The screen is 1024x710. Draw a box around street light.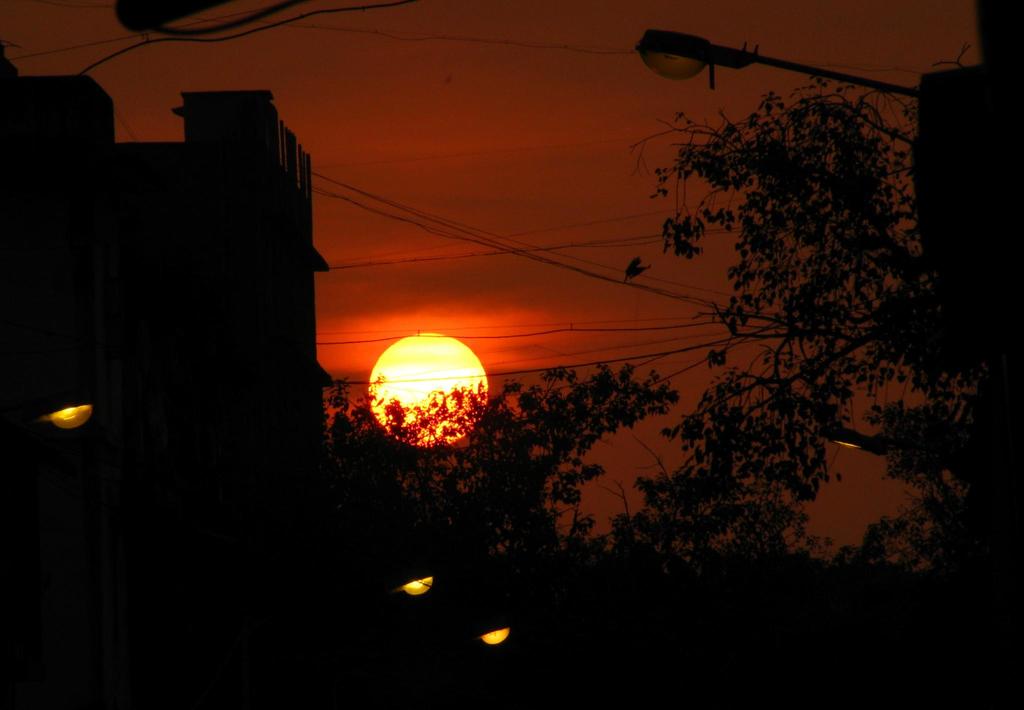
468:617:530:709.
